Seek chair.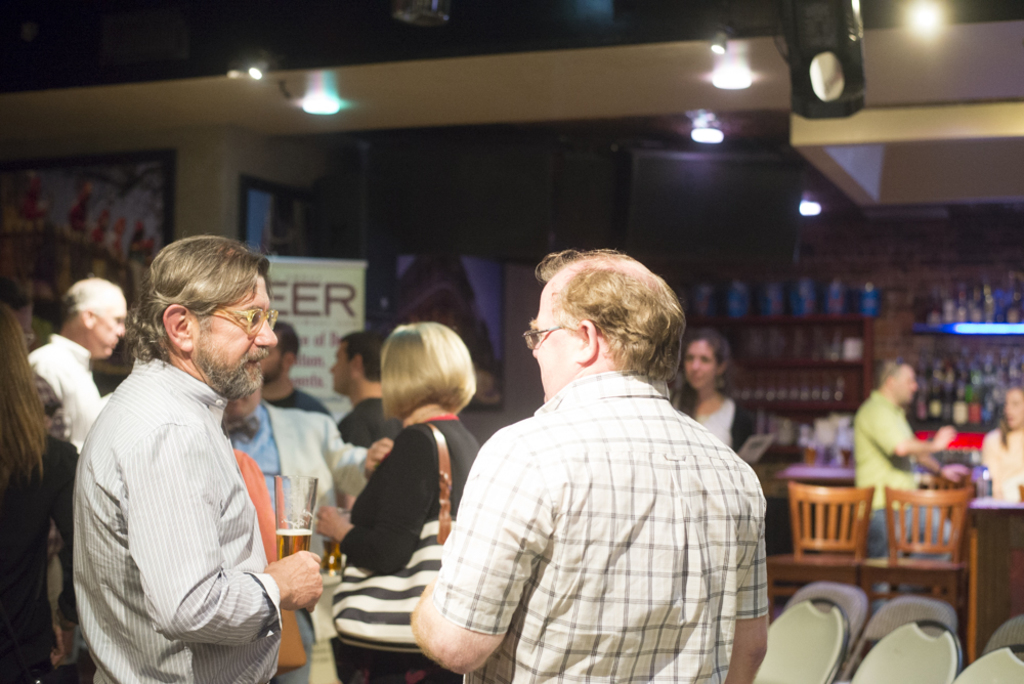
<box>749,597,848,683</box>.
